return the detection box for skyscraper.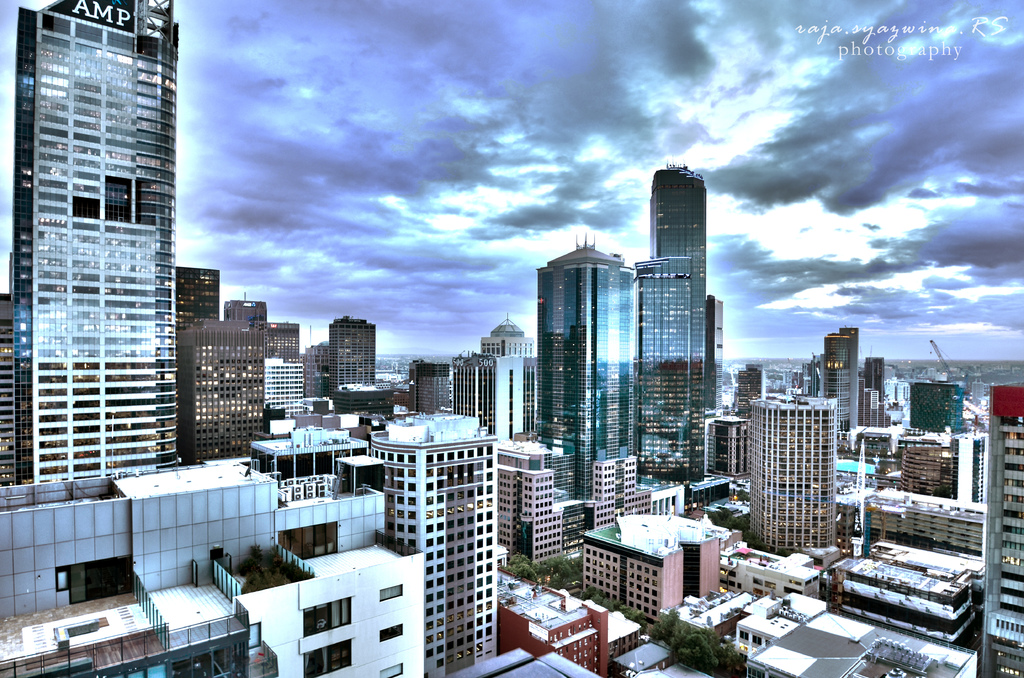
bbox=(821, 324, 859, 429).
